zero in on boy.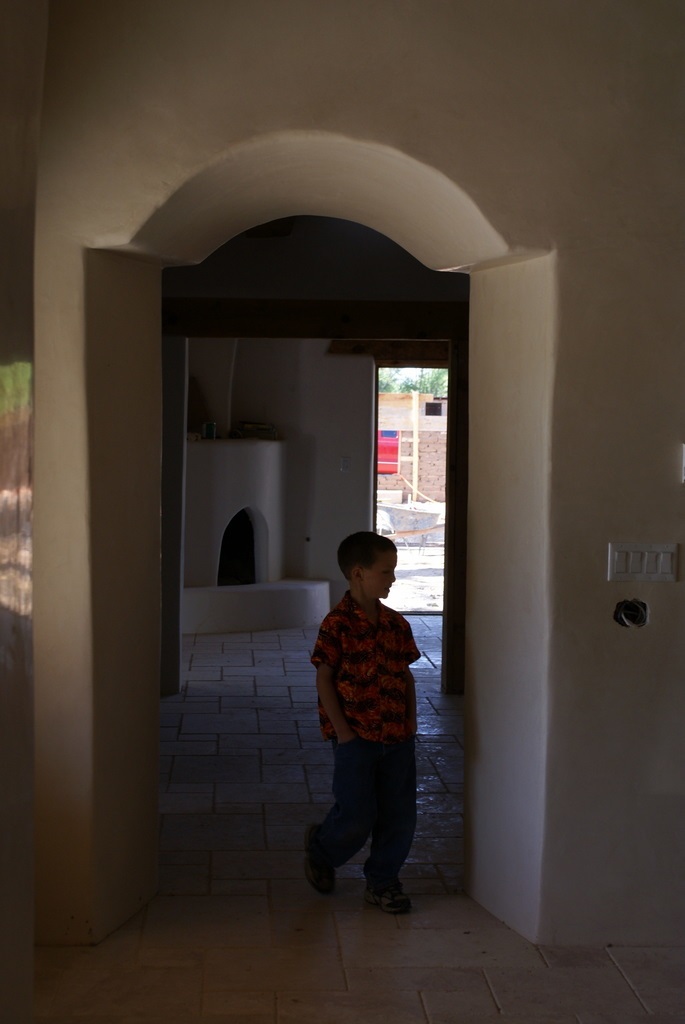
Zeroed in: <bbox>299, 514, 444, 908</bbox>.
